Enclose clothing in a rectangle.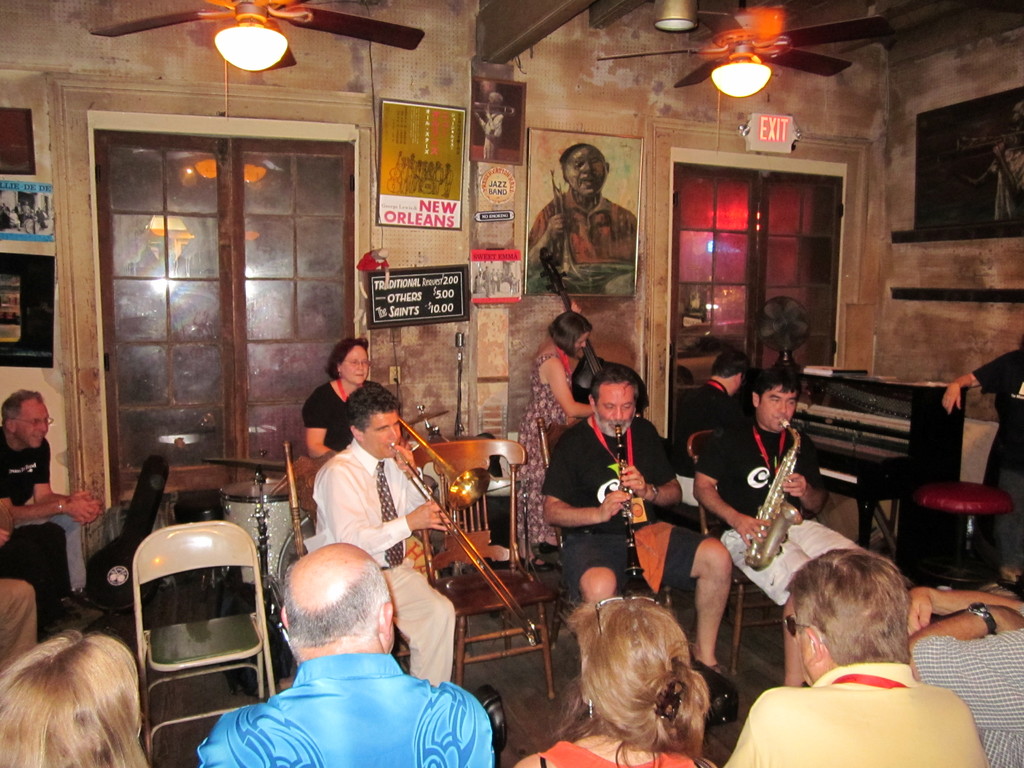
x1=530 y1=188 x2=636 y2=298.
